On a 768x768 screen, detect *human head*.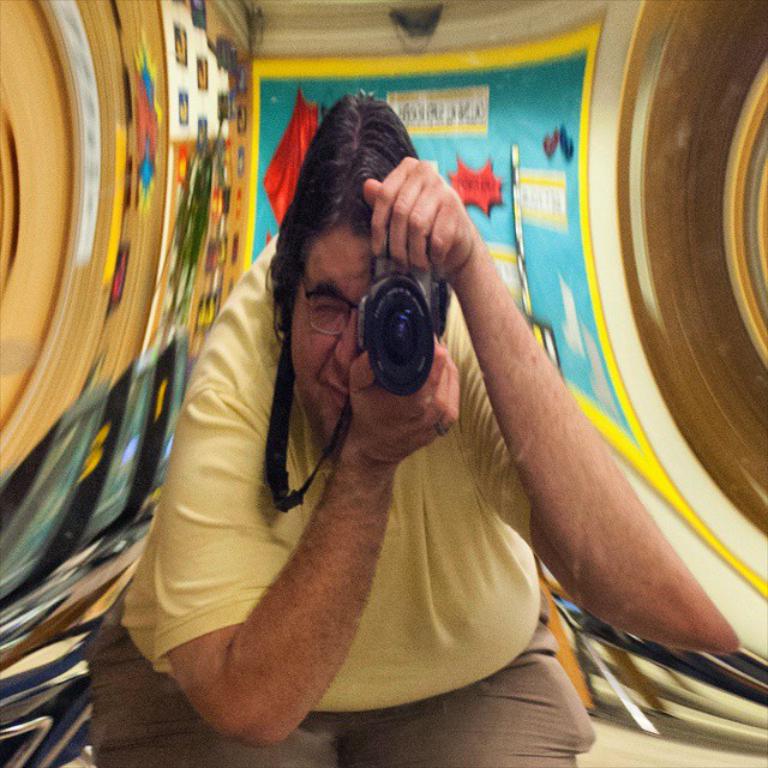
{"x1": 272, "y1": 85, "x2": 448, "y2": 443}.
